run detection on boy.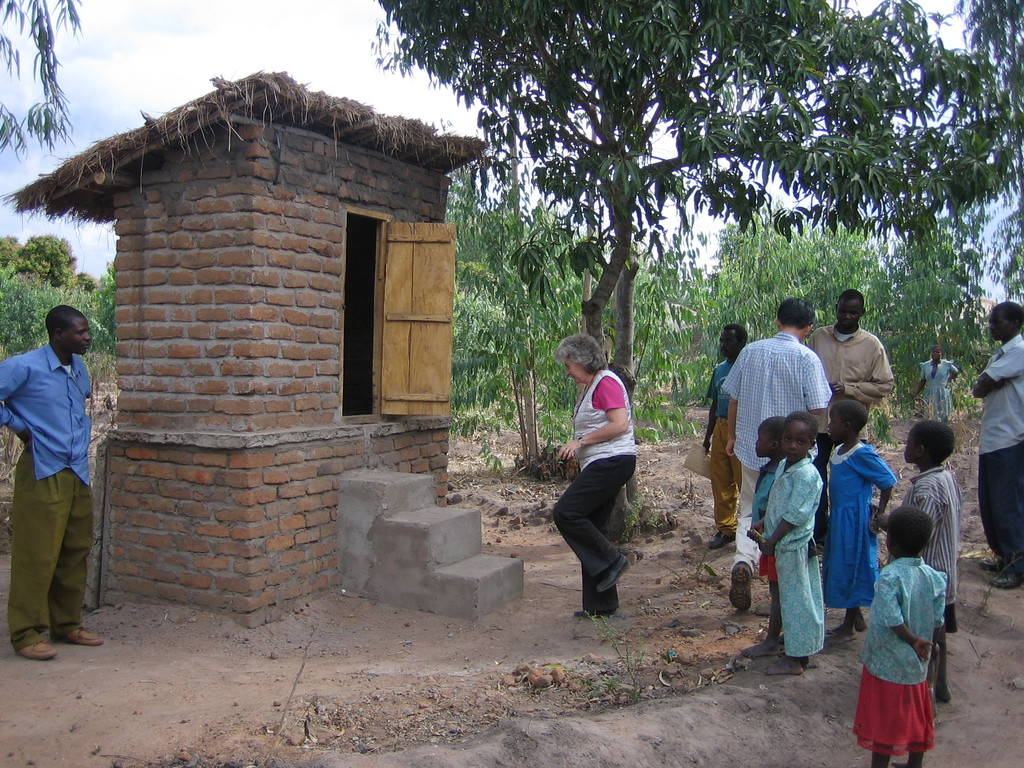
Result: crop(744, 414, 787, 659).
